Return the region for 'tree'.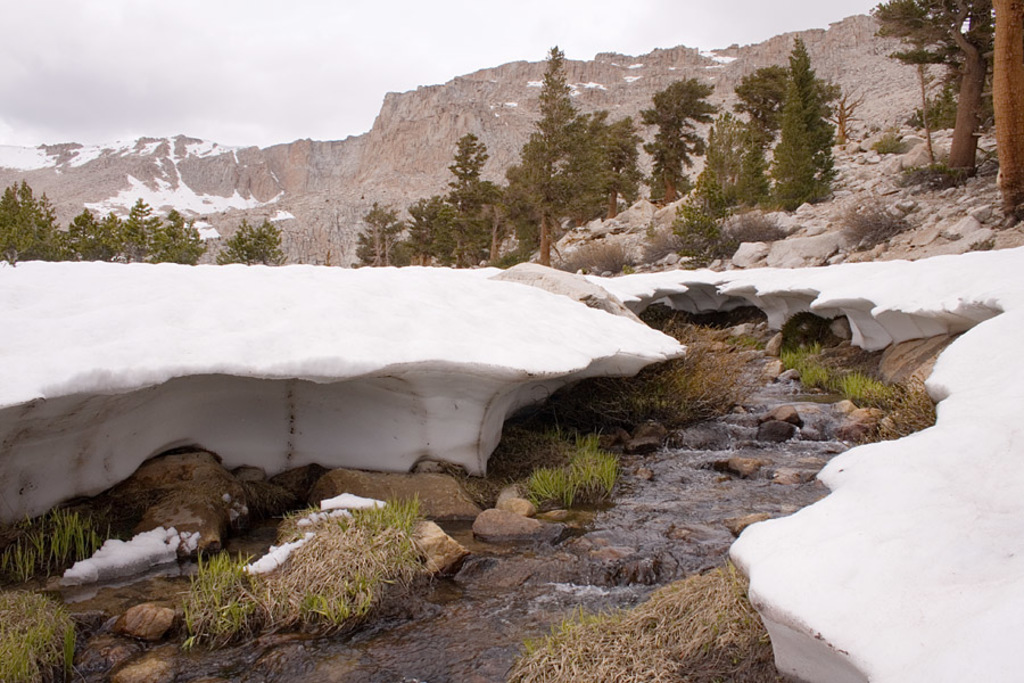
216, 221, 289, 266.
